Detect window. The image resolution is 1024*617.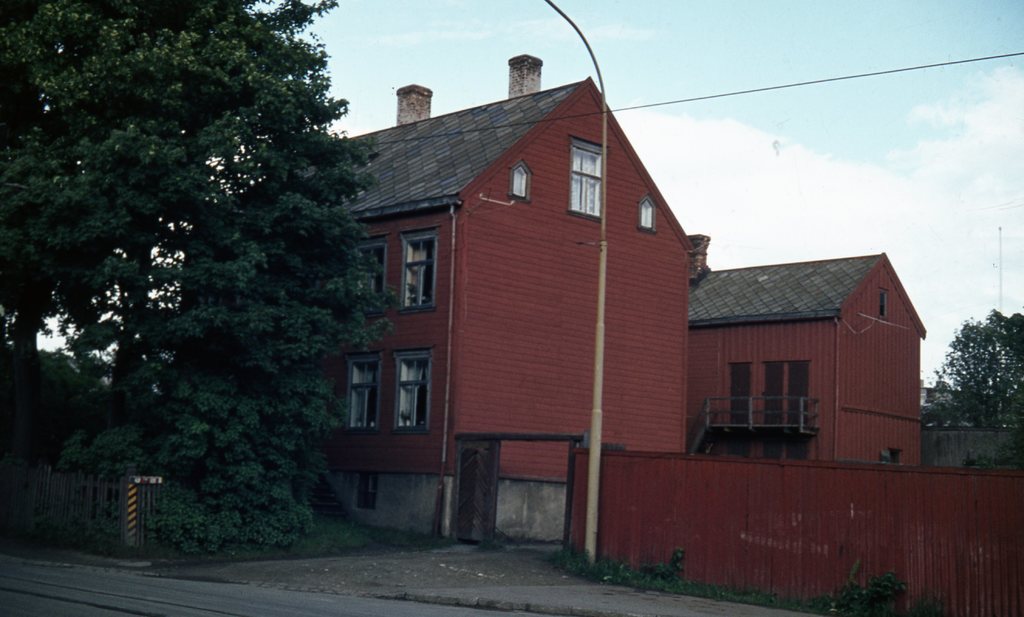
rect(397, 226, 442, 316).
